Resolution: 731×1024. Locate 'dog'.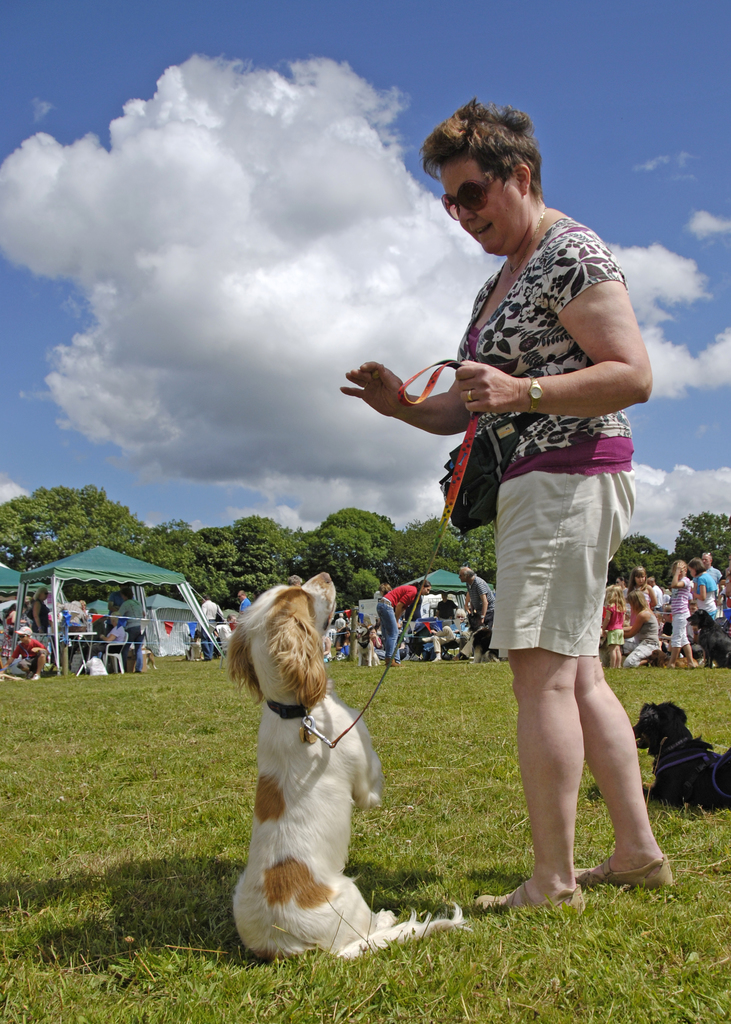
rect(636, 641, 671, 665).
